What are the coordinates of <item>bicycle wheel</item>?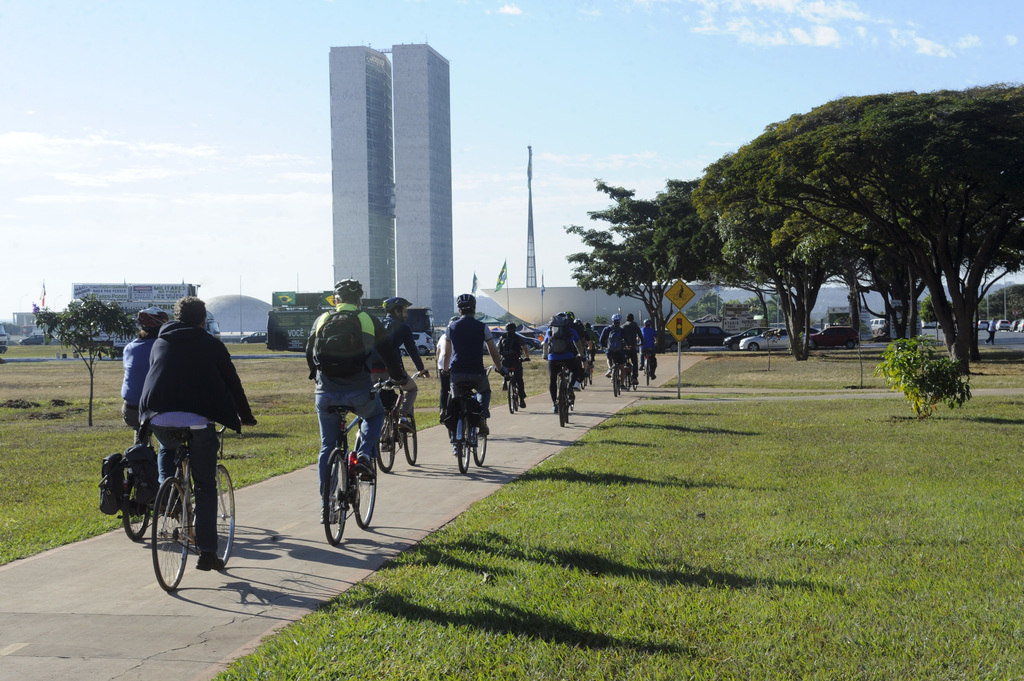
locate(458, 417, 473, 473).
